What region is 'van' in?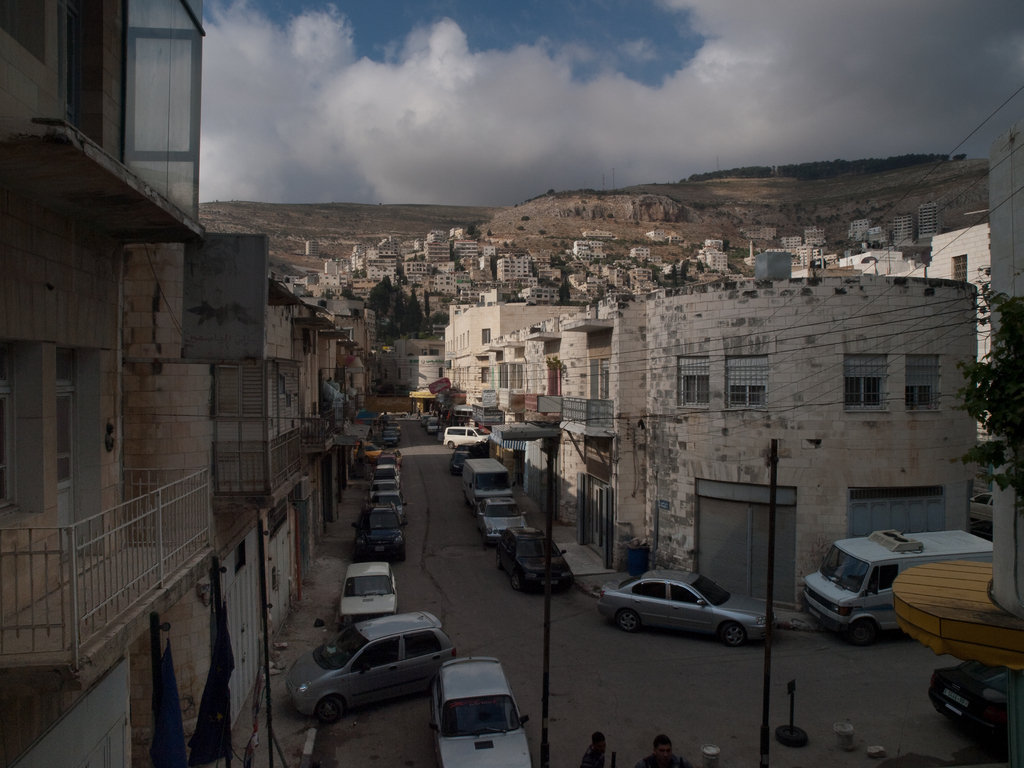
(left=800, top=527, right=996, bottom=648).
